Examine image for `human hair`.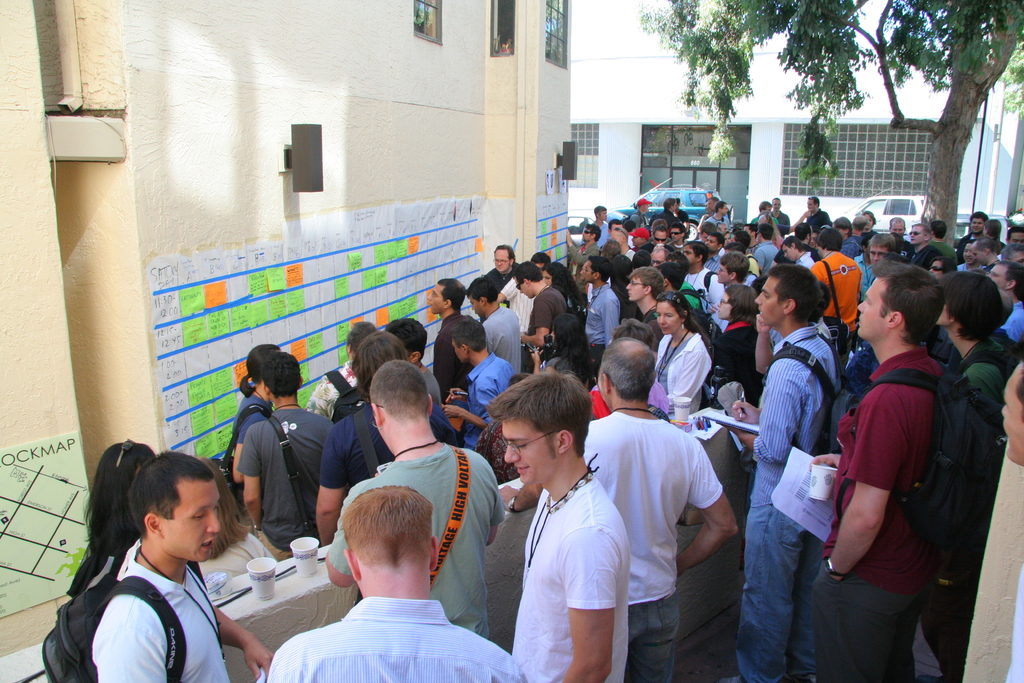
Examination result: [x1=816, y1=227, x2=845, y2=254].
